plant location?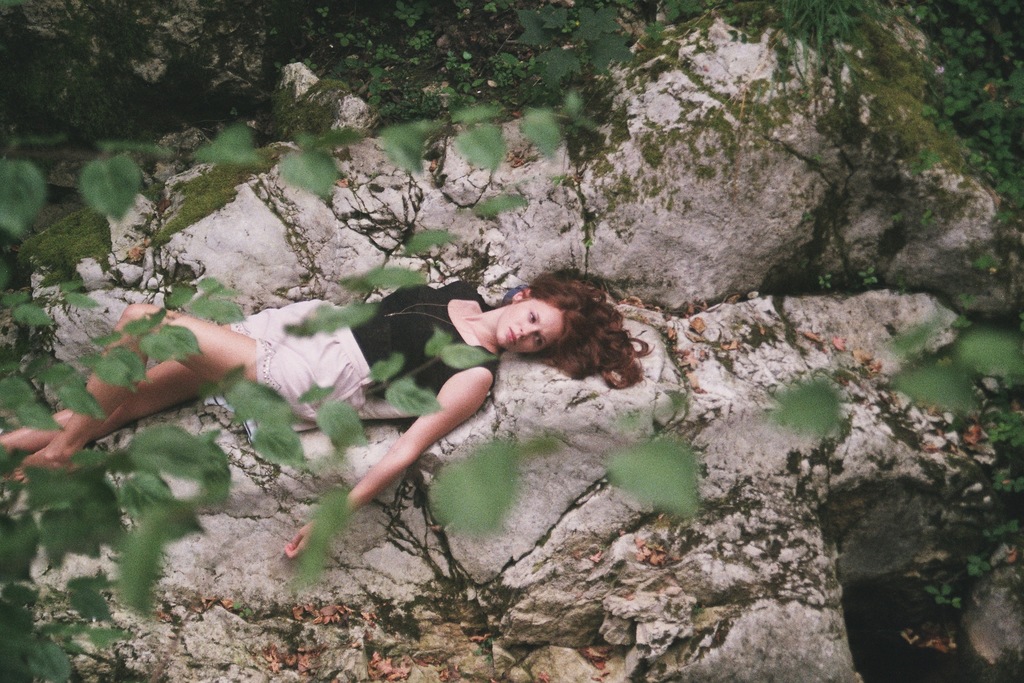
<region>230, 595, 259, 624</region>
